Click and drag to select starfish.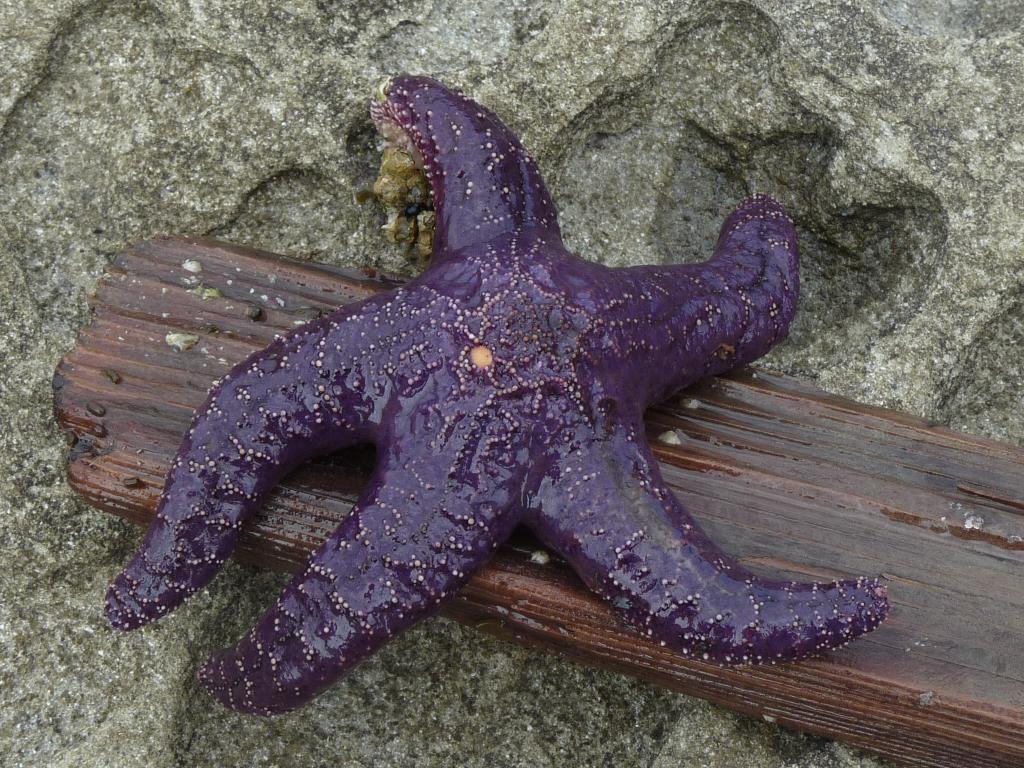
Selection: (104, 73, 895, 723).
